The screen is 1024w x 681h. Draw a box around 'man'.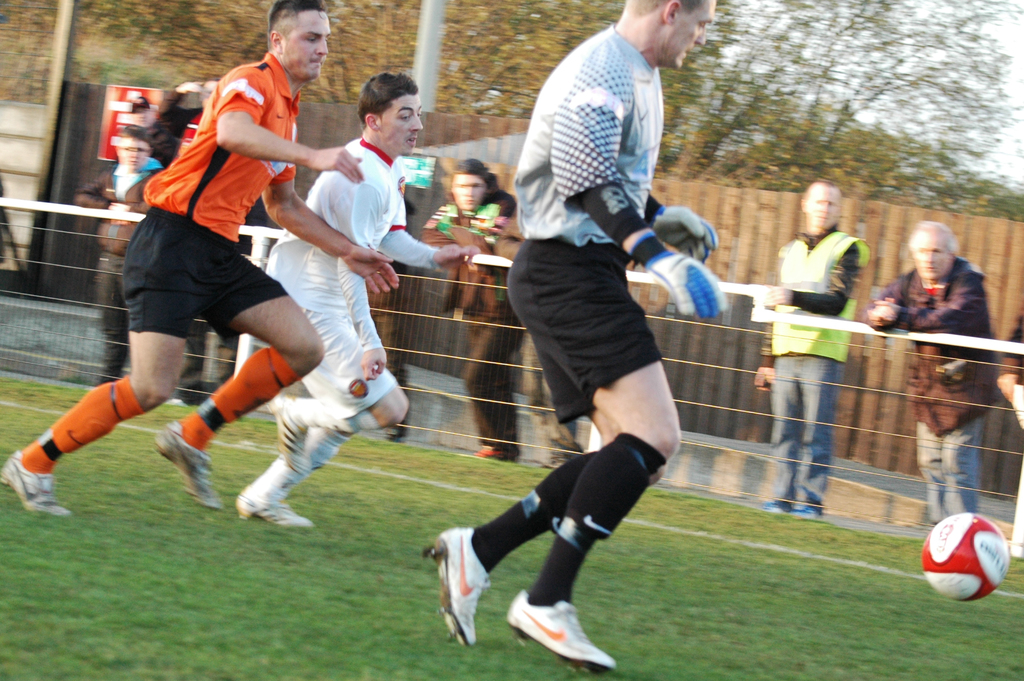
box(0, 0, 399, 511).
